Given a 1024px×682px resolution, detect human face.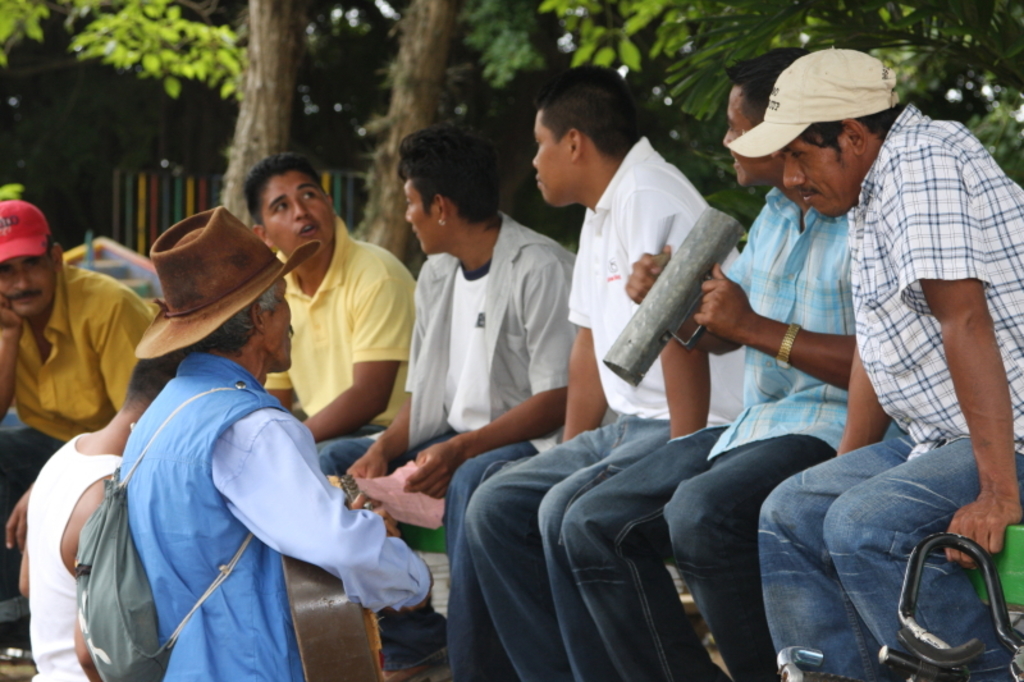
bbox=(719, 84, 771, 186).
